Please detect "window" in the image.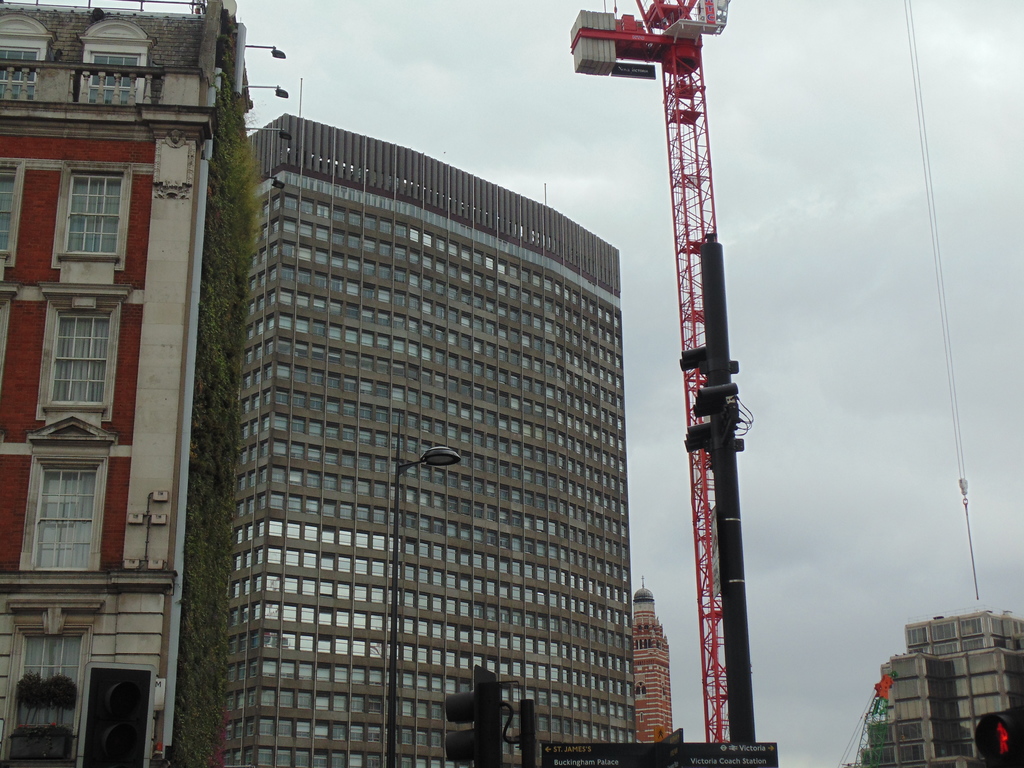
pyautogui.locateOnScreen(265, 522, 285, 541).
